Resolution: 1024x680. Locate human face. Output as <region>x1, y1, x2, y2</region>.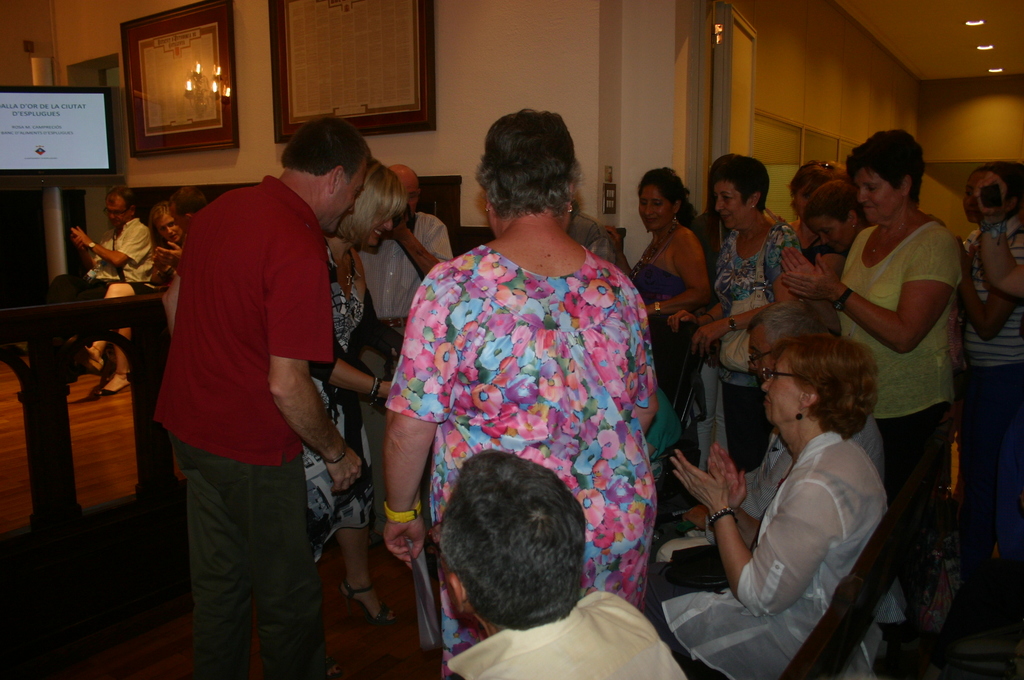
<region>158, 211, 181, 245</region>.
